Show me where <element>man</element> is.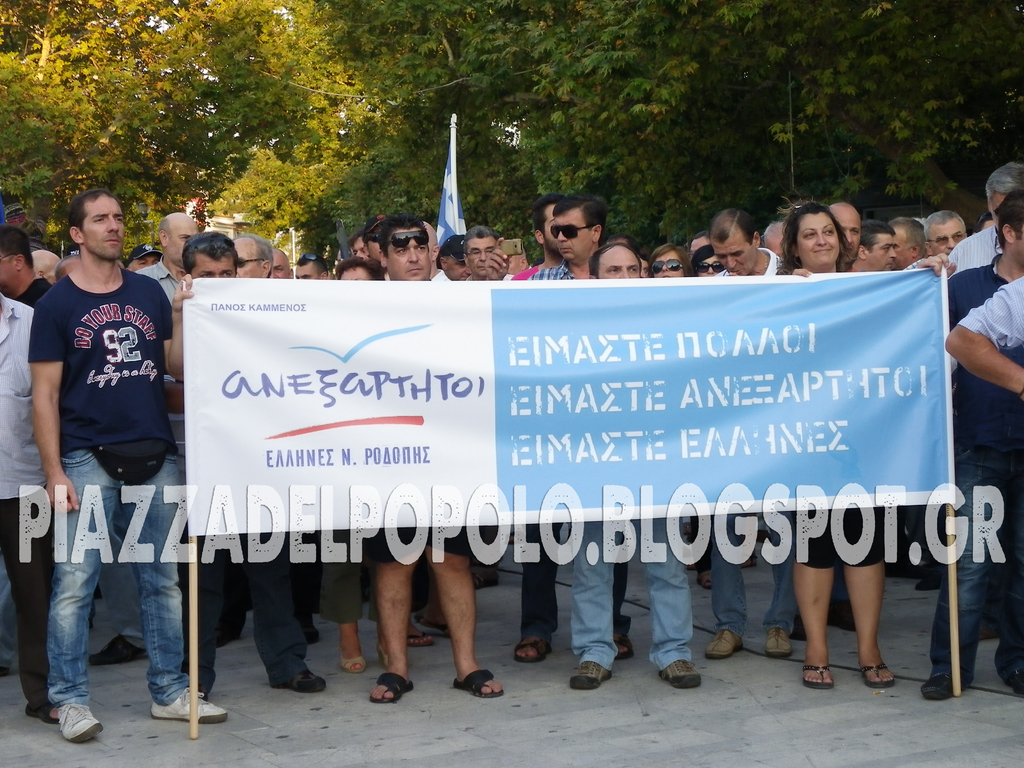
<element>man</element> is at pyautogui.locateOnScreen(941, 155, 1022, 280).
